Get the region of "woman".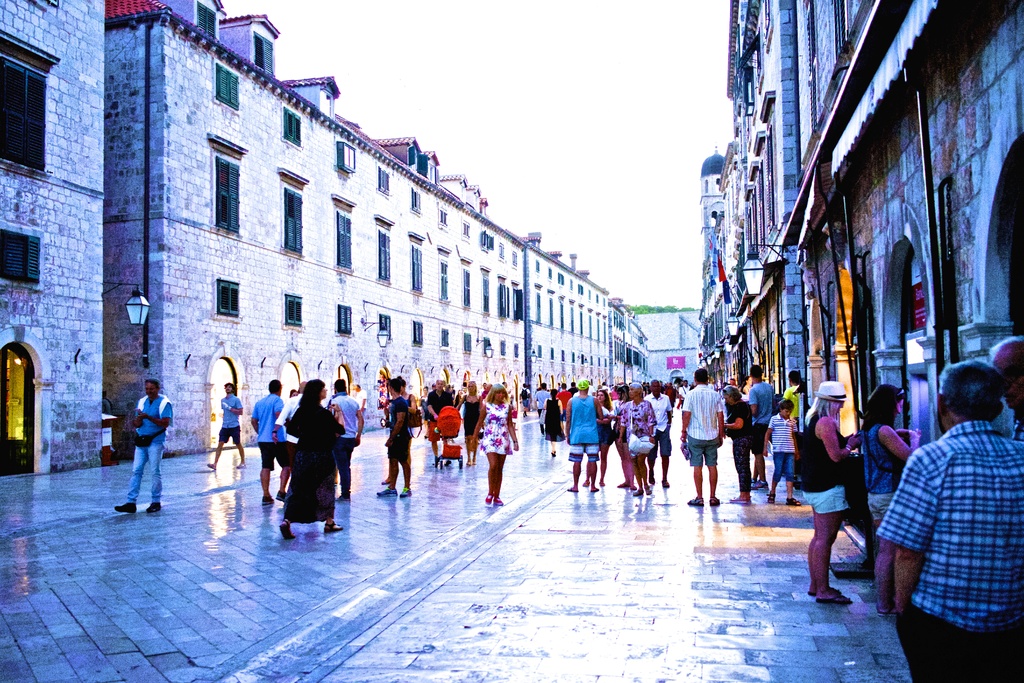
locate(378, 372, 417, 486).
